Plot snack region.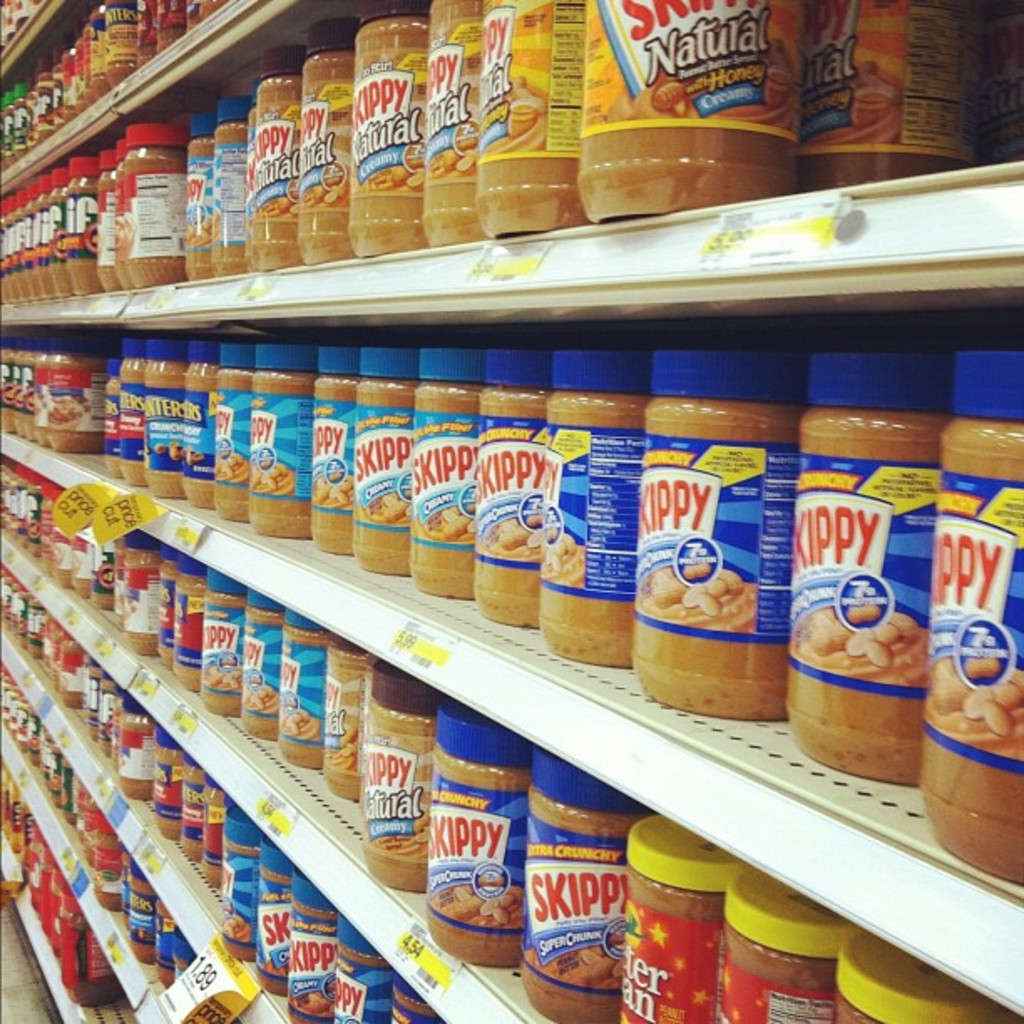
Plotted at (0,0,214,156).
